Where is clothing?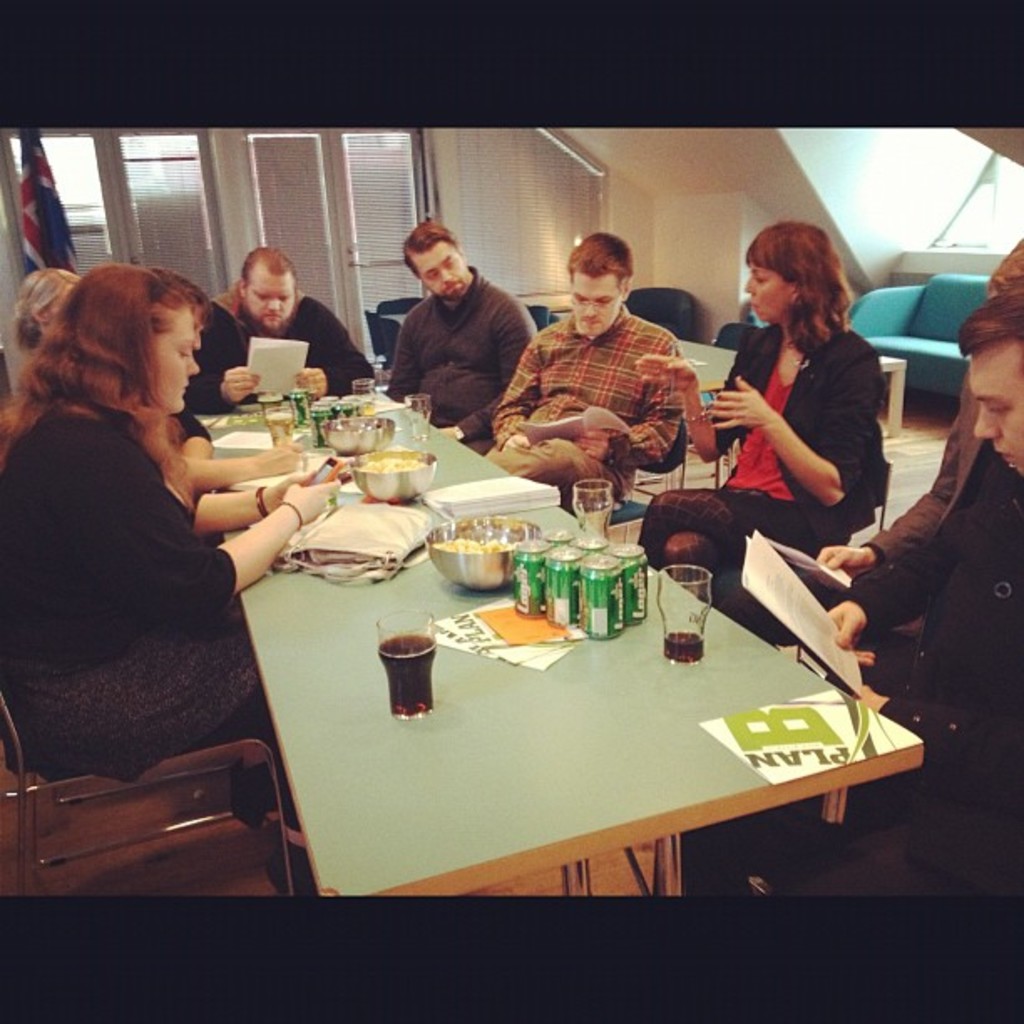
select_region(0, 397, 264, 776).
